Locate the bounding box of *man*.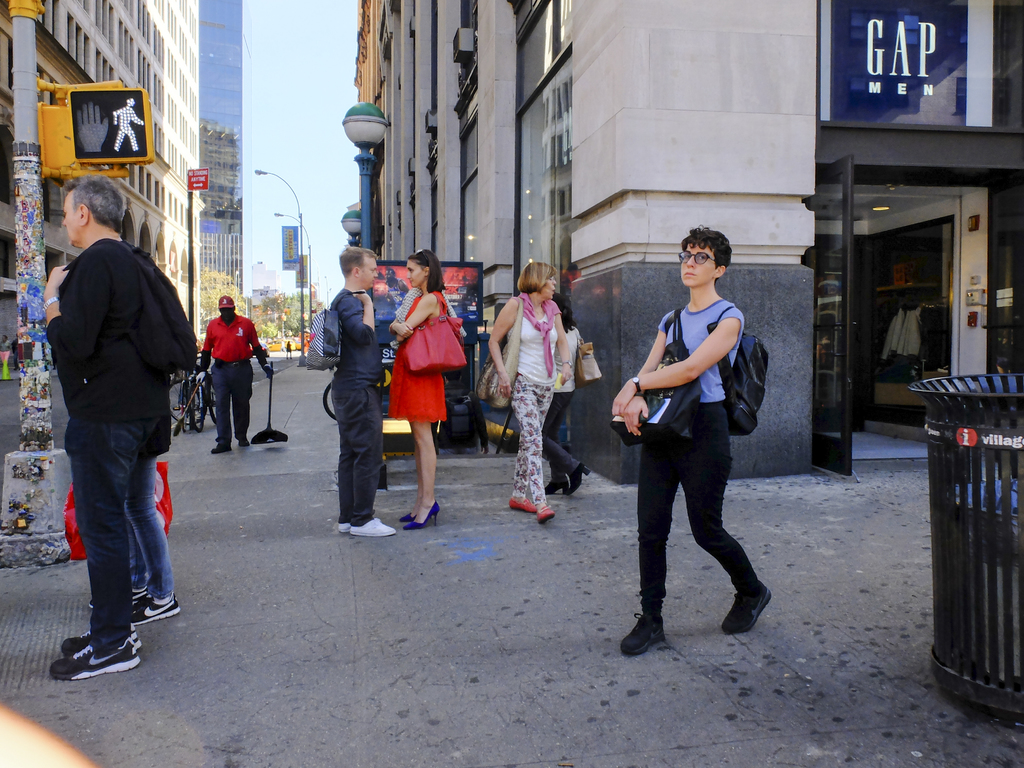
Bounding box: [38, 177, 195, 680].
